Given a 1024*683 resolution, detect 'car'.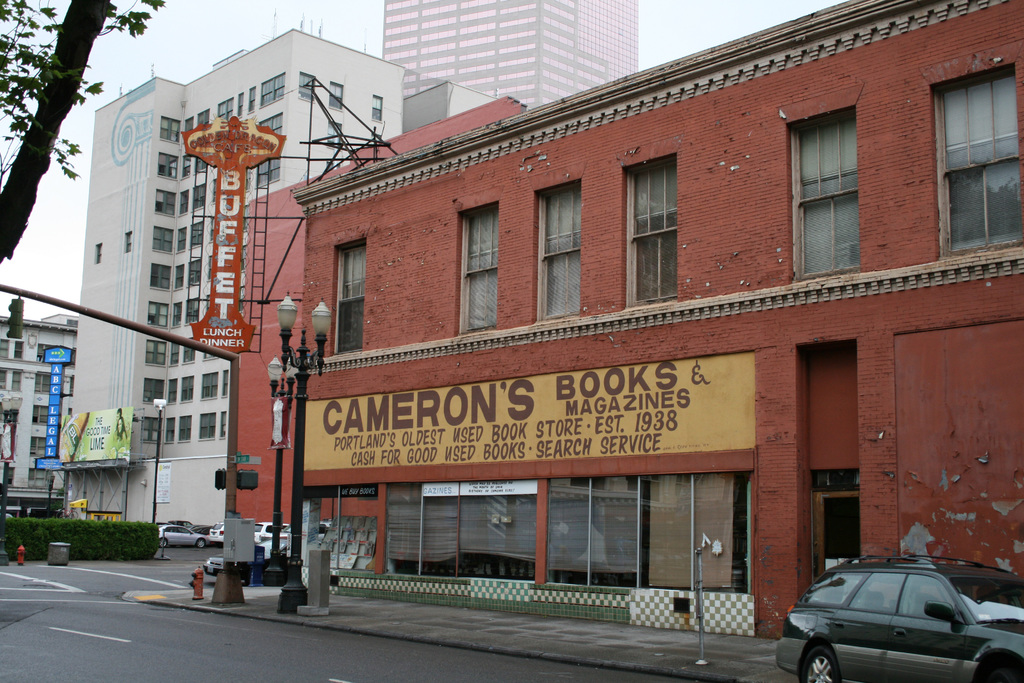
box(157, 524, 204, 553).
